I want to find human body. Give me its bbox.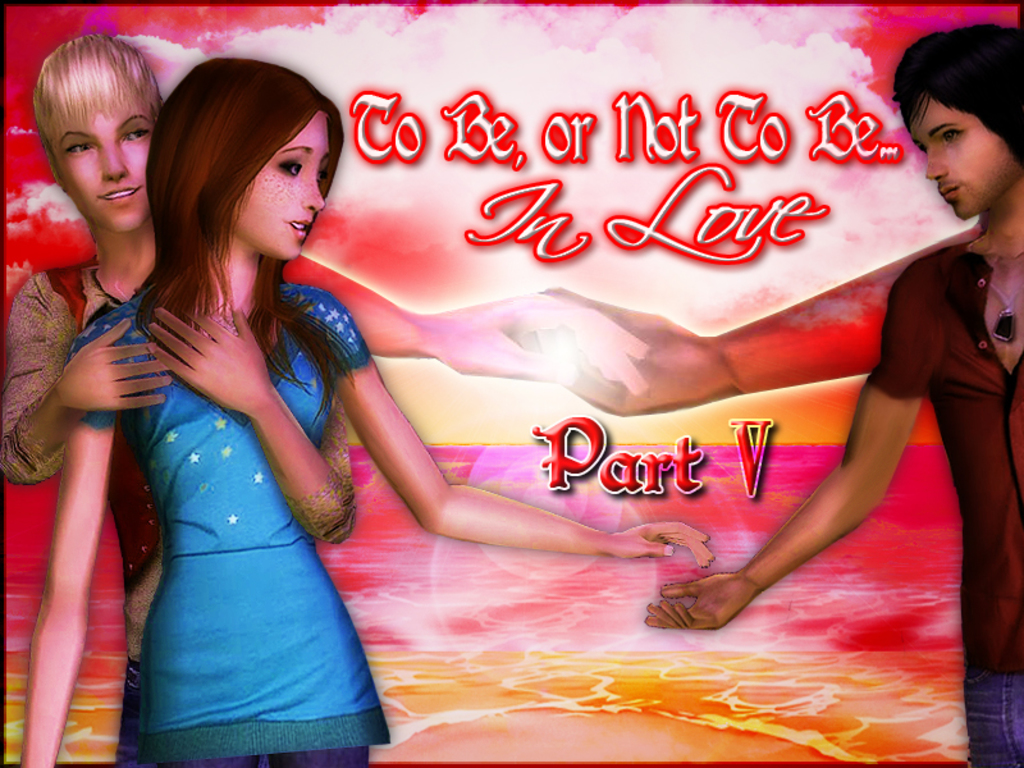
x1=6, y1=35, x2=355, y2=767.
